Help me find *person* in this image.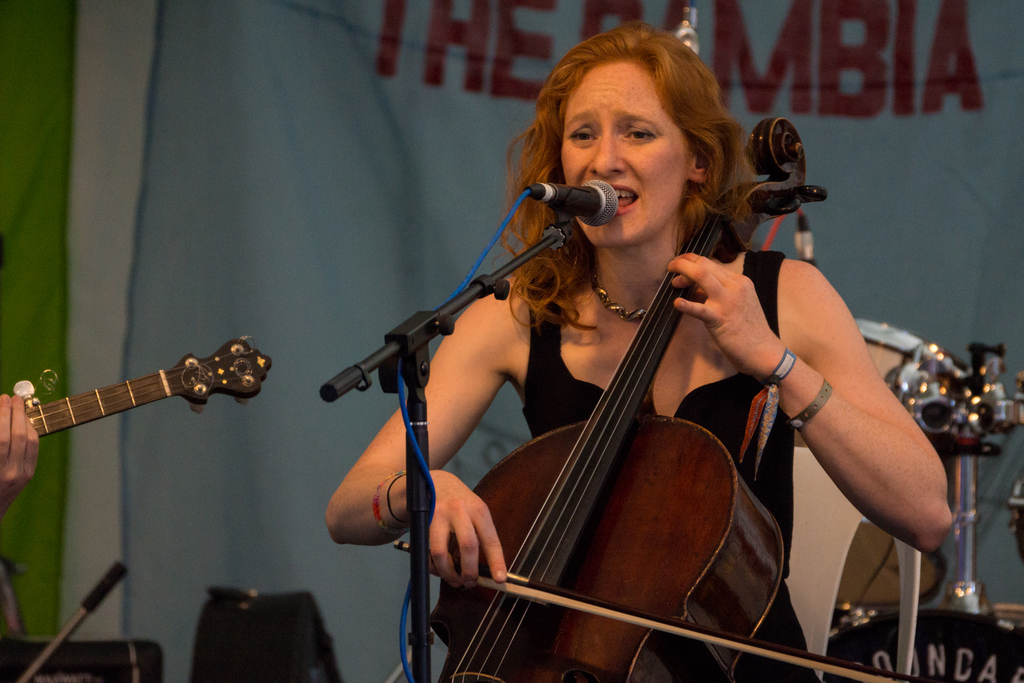
Found it: bbox=(0, 391, 38, 520).
